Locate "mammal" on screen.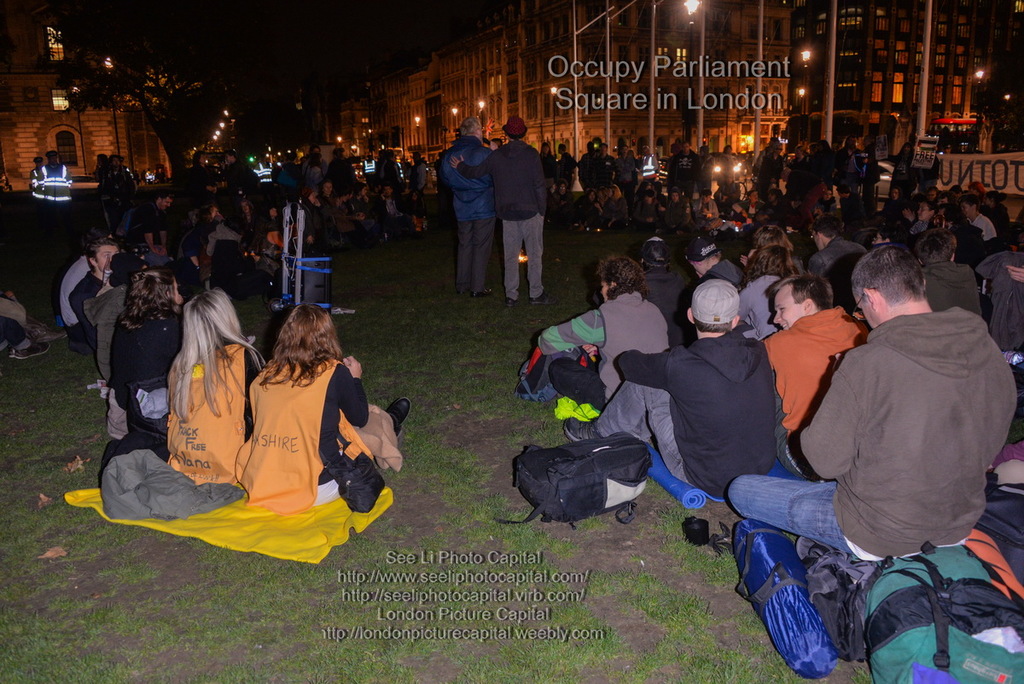
On screen at 441, 111, 493, 295.
